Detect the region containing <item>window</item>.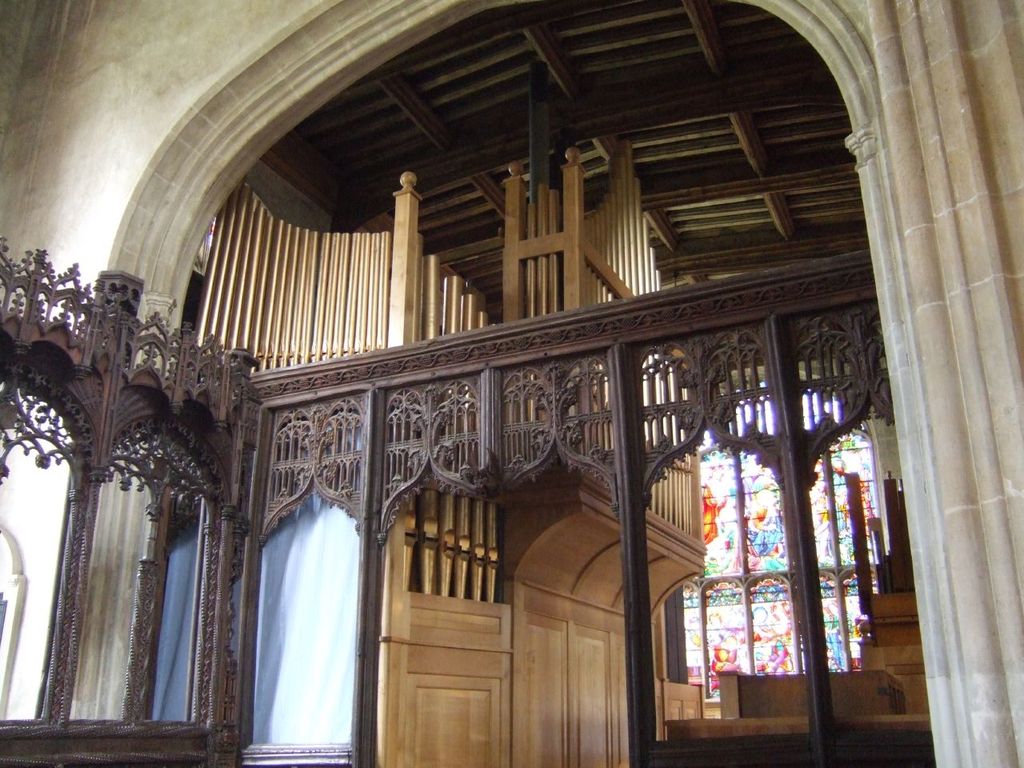
select_region(240, 462, 366, 766).
